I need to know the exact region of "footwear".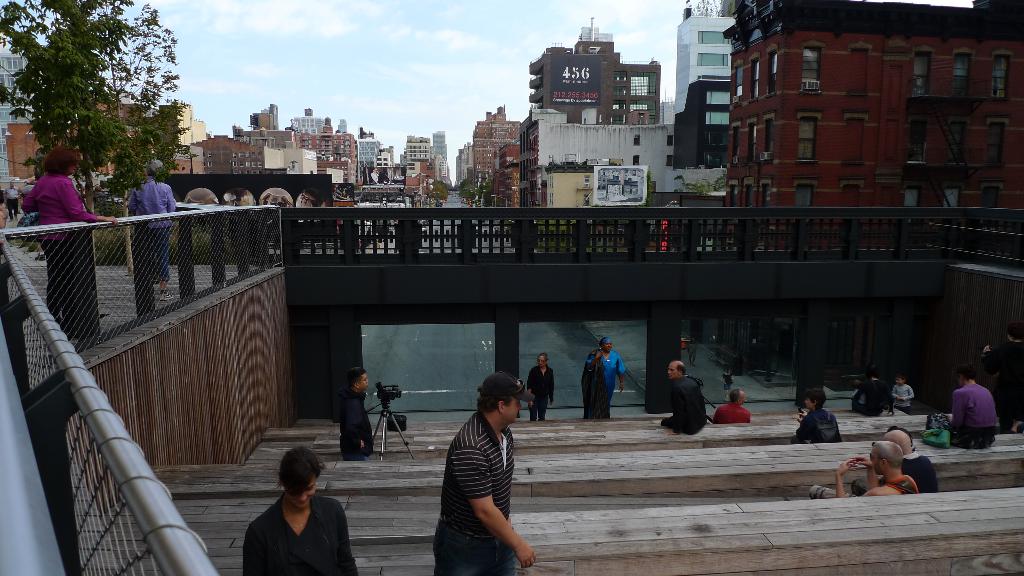
Region: region(159, 291, 176, 303).
